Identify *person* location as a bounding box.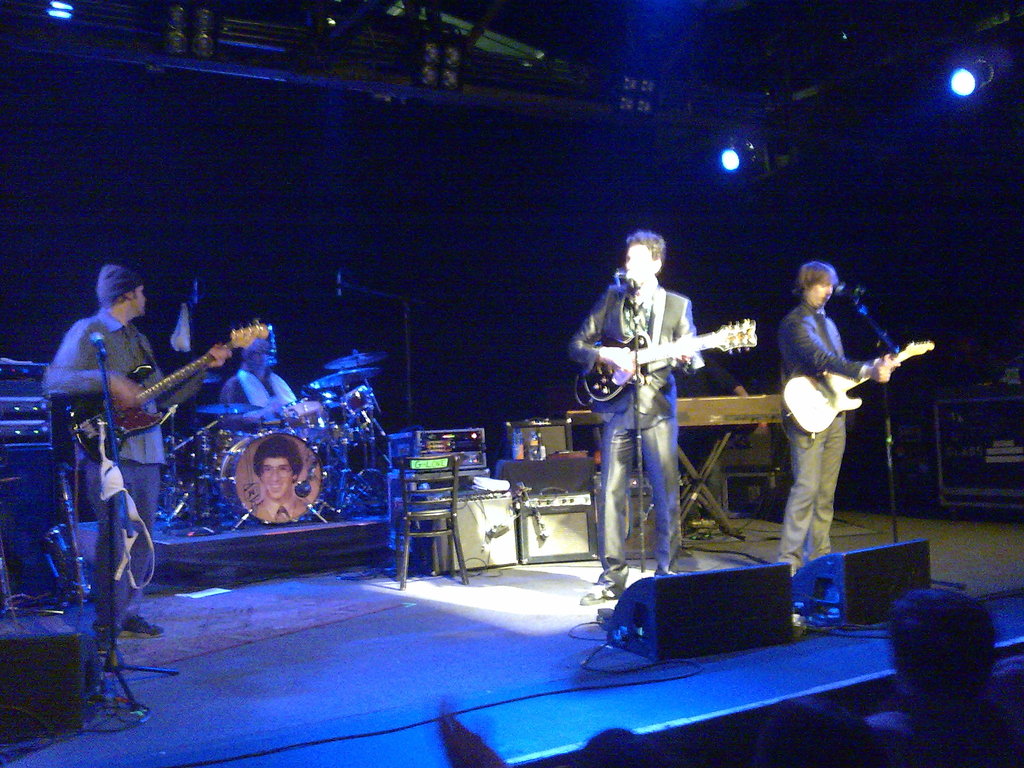
x1=40 y1=257 x2=239 y2=644.
